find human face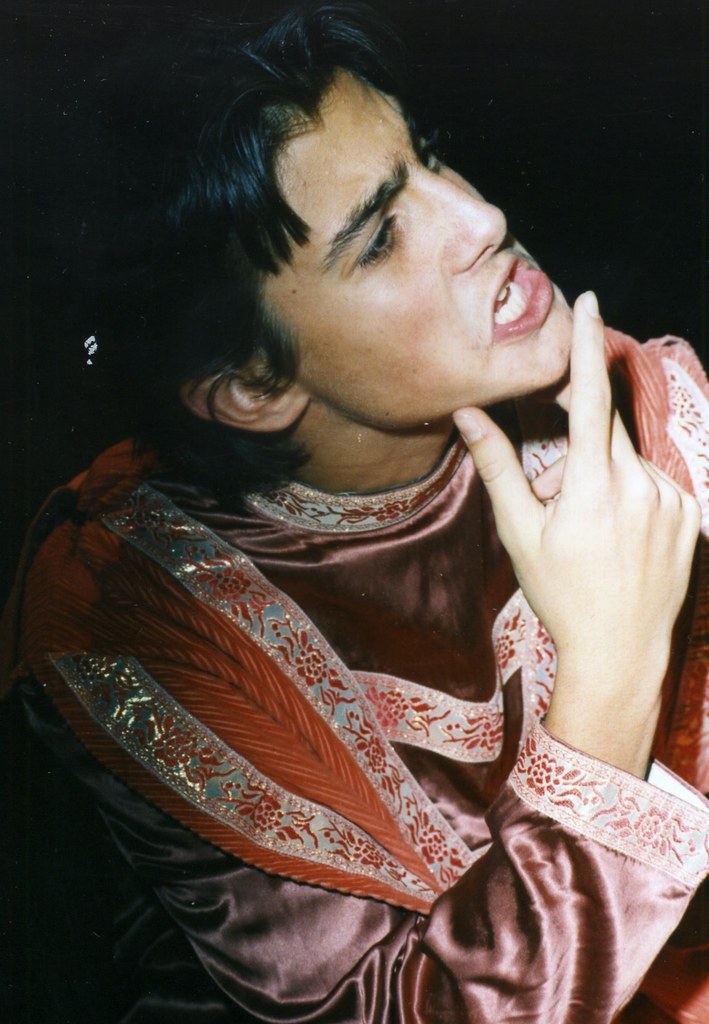
(263,66,575,431)
